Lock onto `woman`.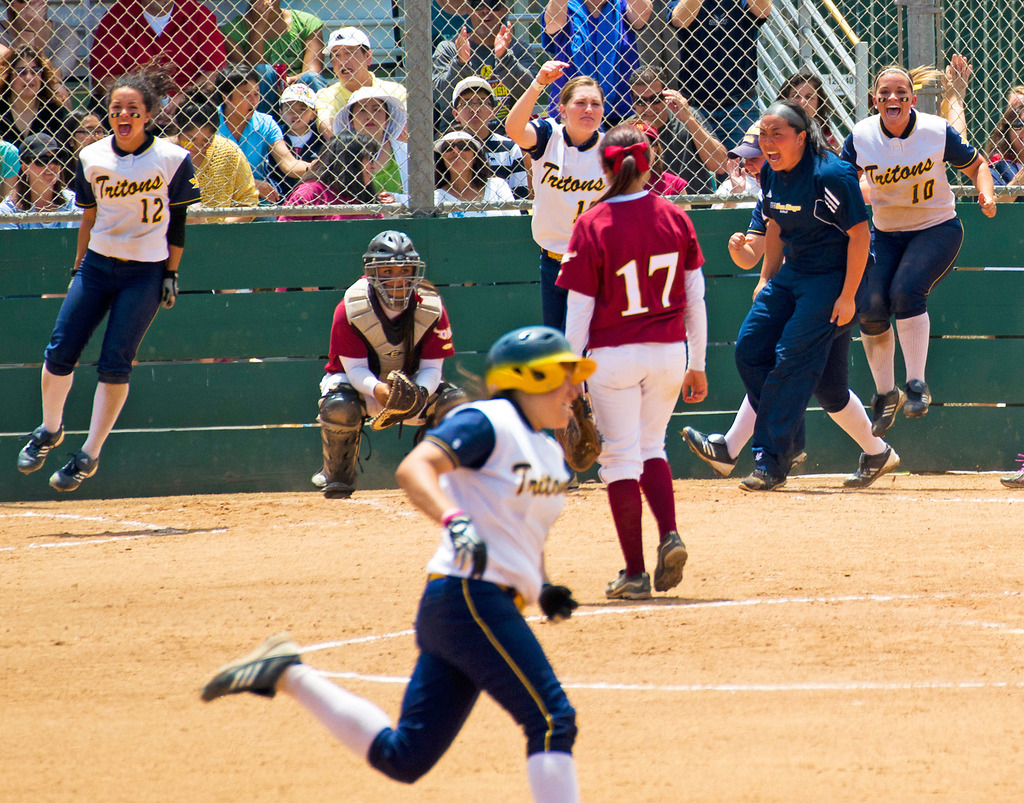
Locked: box=[220, 0, 328, 81].
